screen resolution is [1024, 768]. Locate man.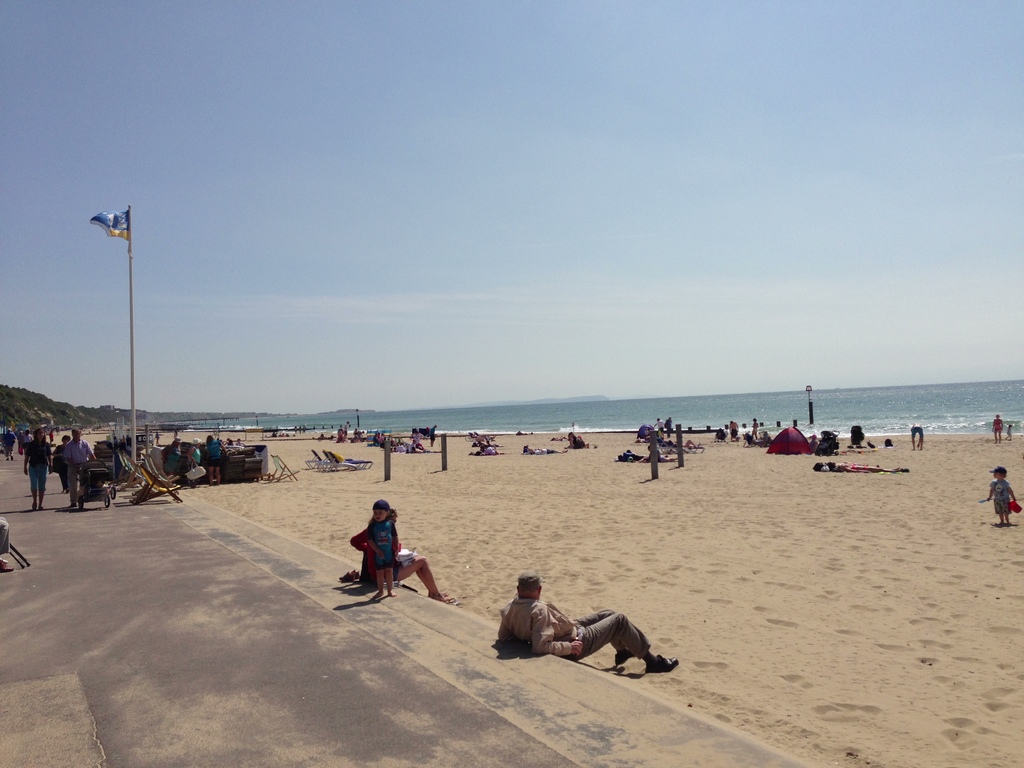
(909,422,923,449).
